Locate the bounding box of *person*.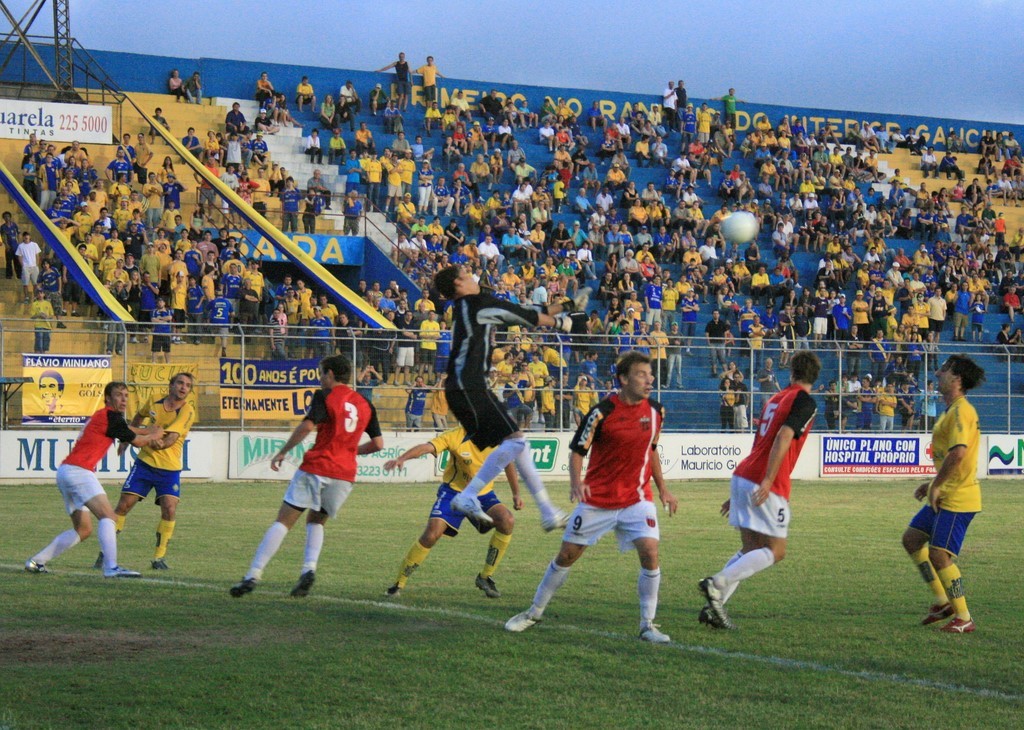
Bounding box: (435,244,525,537).
